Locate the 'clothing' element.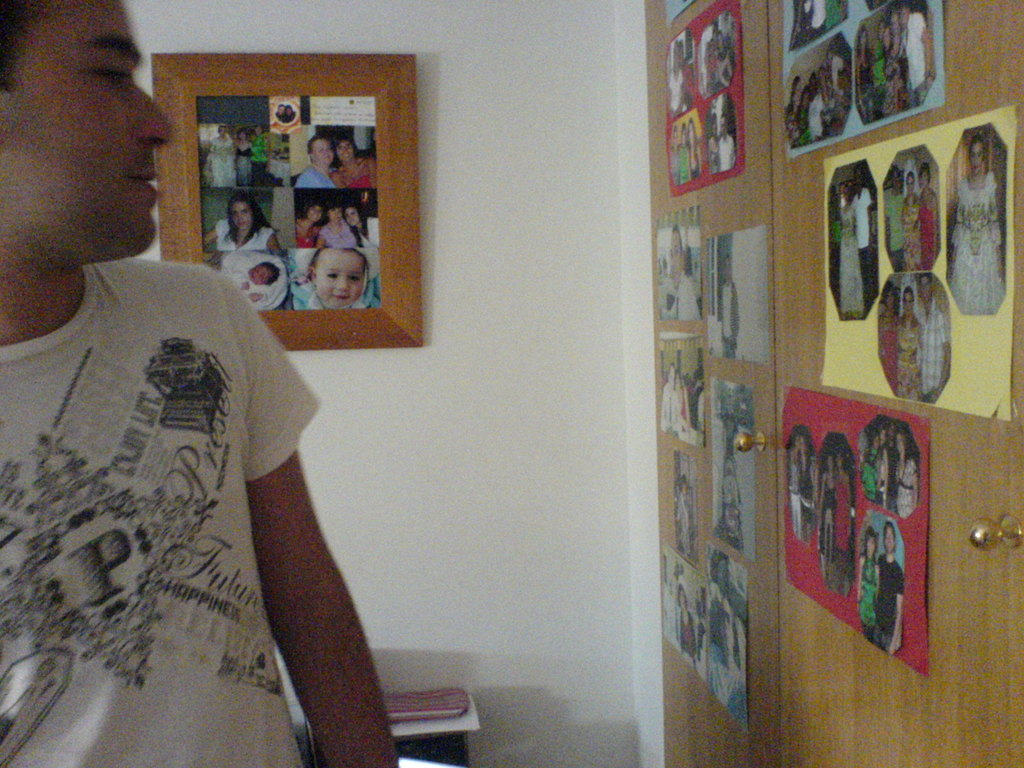
Element bbox: <box>819,478,836,555</box>.
